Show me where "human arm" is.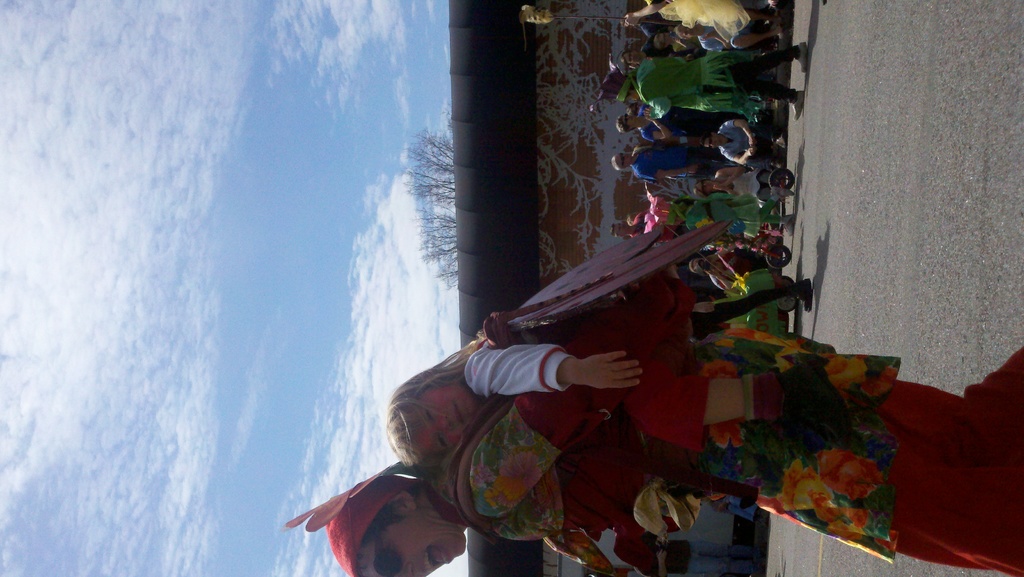
"human arm" is at <region>468, 268, 700, 506</region>.
